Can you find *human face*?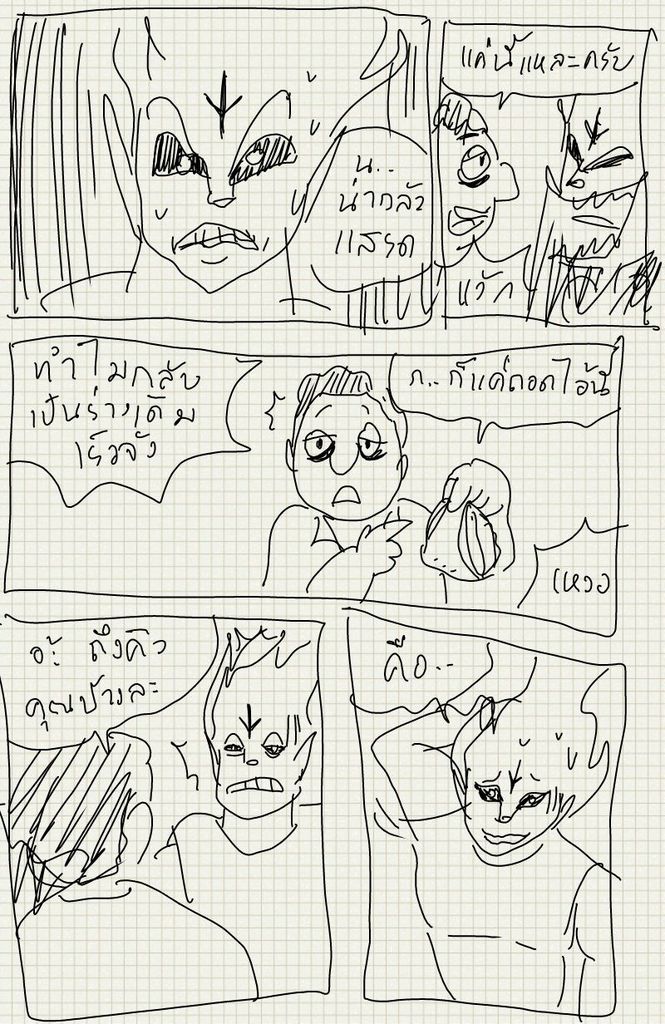
Yes, bounding box: (438,131,521,265).
